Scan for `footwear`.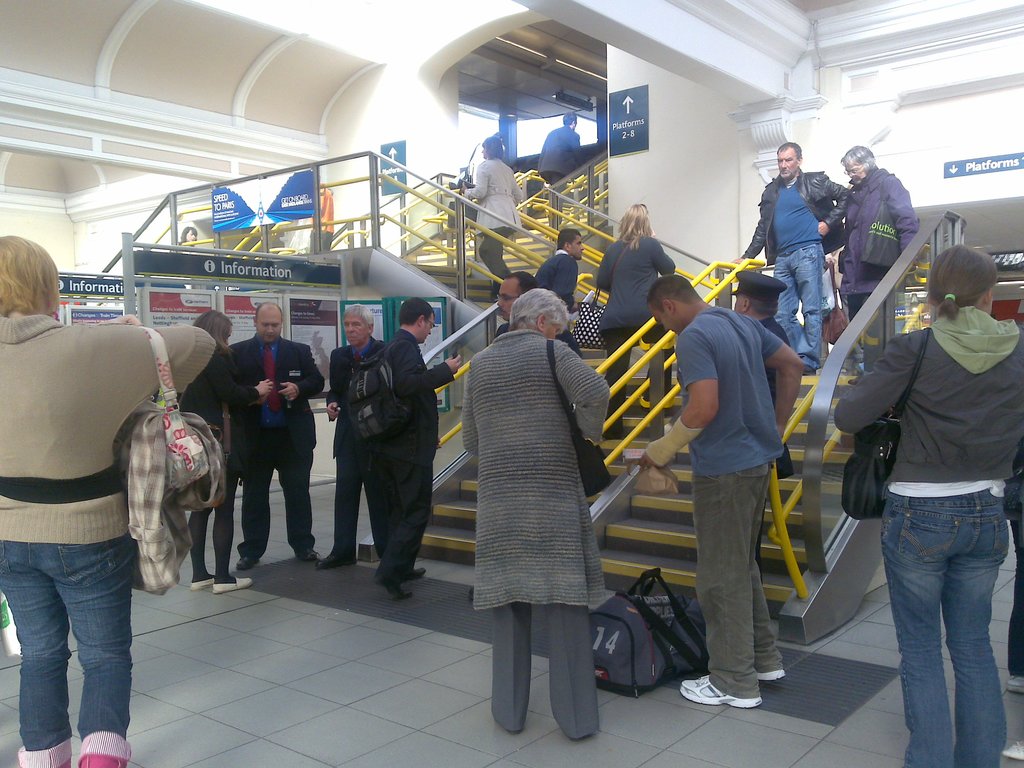
Scan result: x1=378, y1=582, x2=413, y2=601.
